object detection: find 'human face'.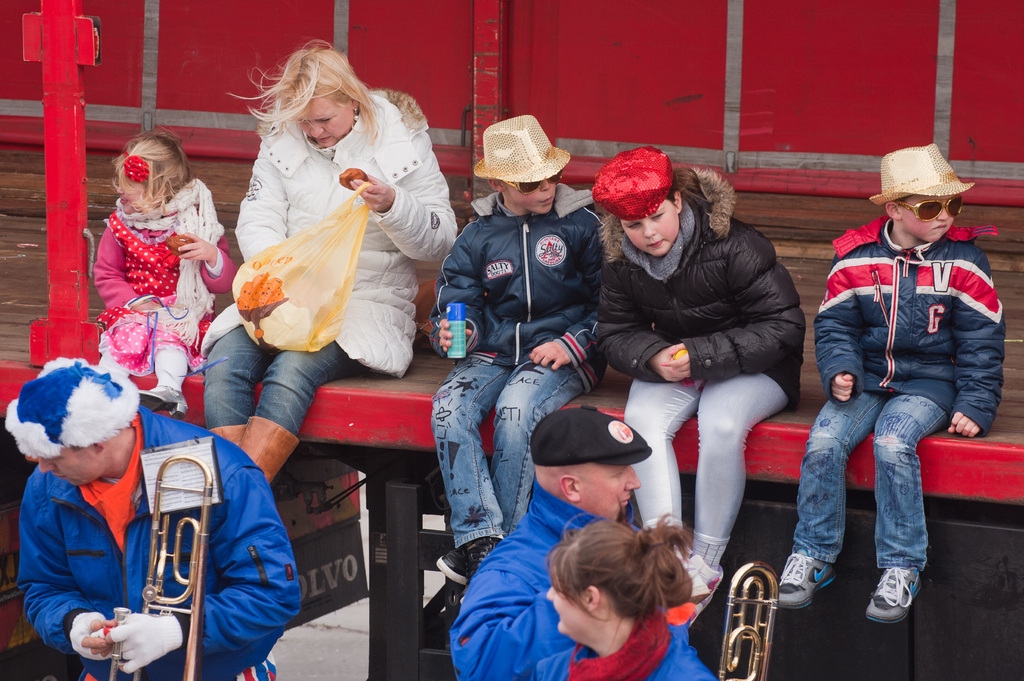
left=505, top=182, right=557, bottom=214.
